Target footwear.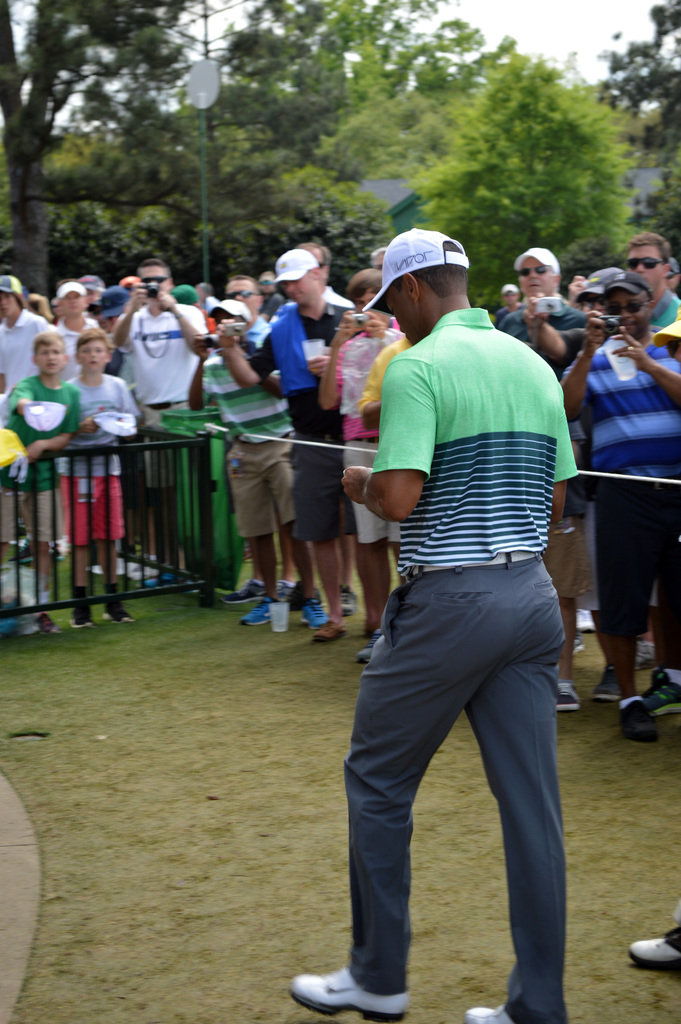
Target region: bbox=(341, 589, 360, 617).
